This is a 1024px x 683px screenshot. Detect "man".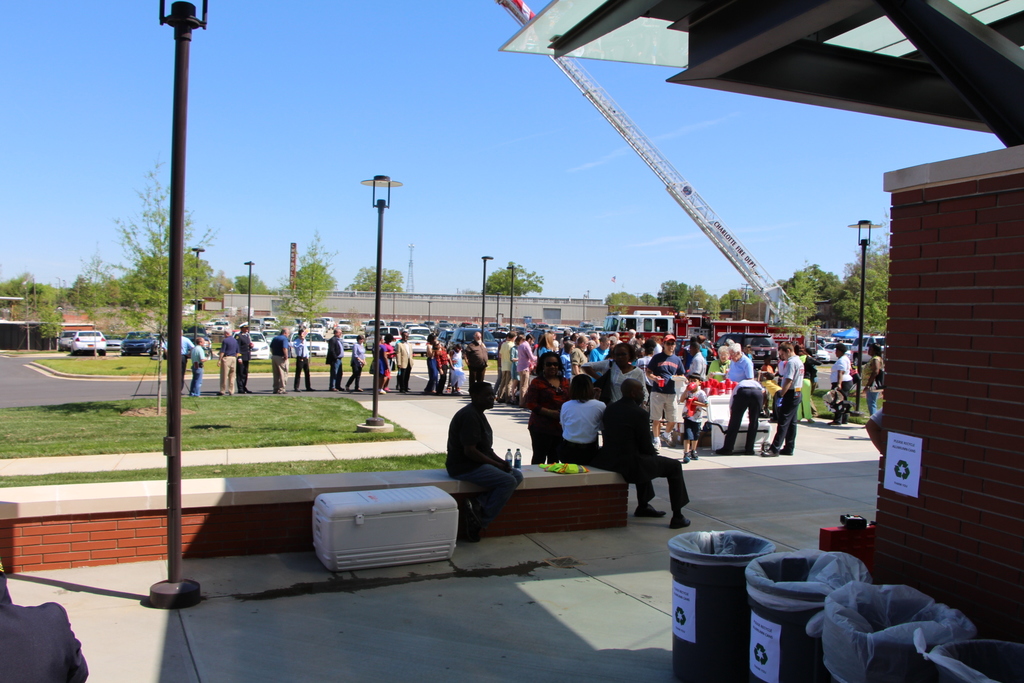
268, 326, 290, 393.
